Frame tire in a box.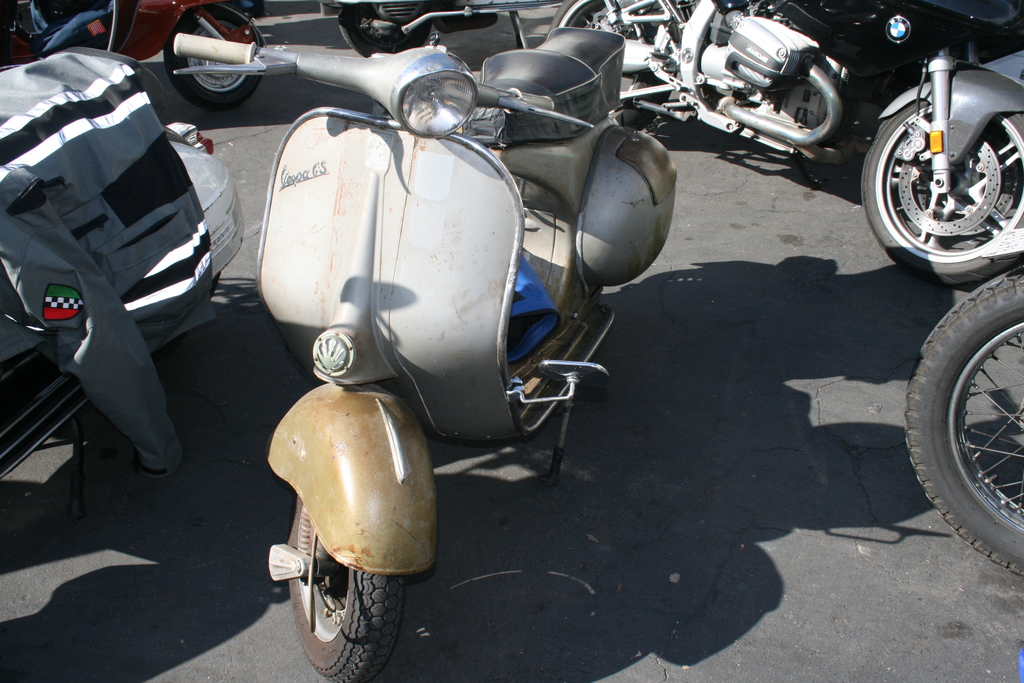
(334,5,422,56).
